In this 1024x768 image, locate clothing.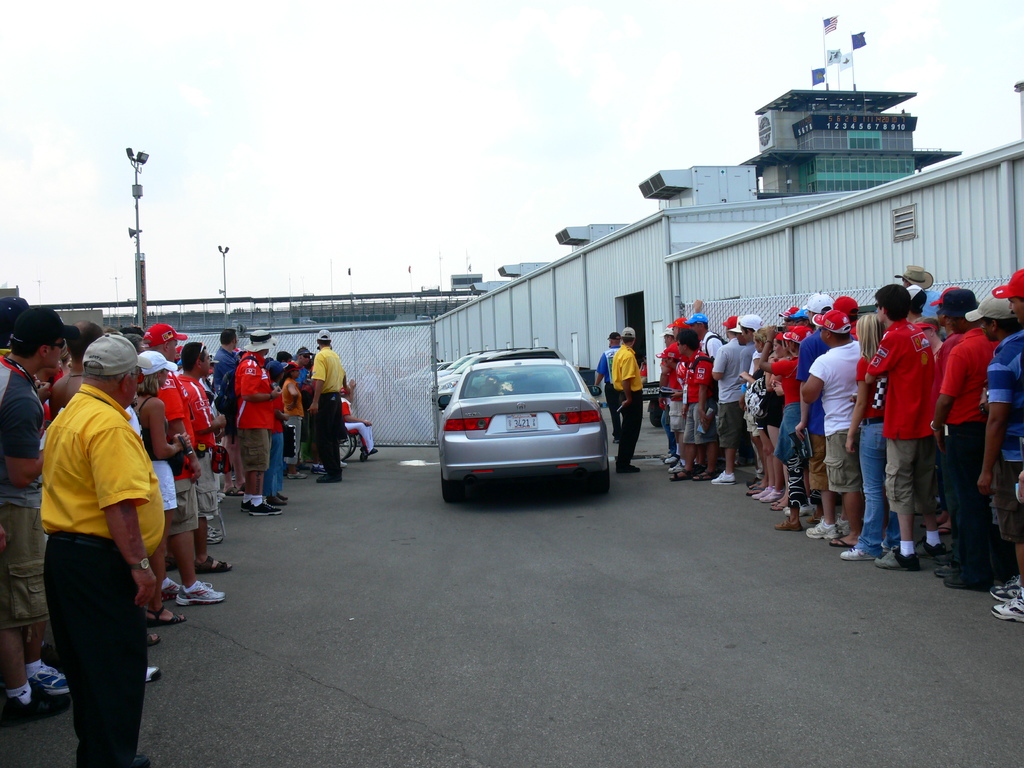
Bounding box: (157, 363, 221, 529).
